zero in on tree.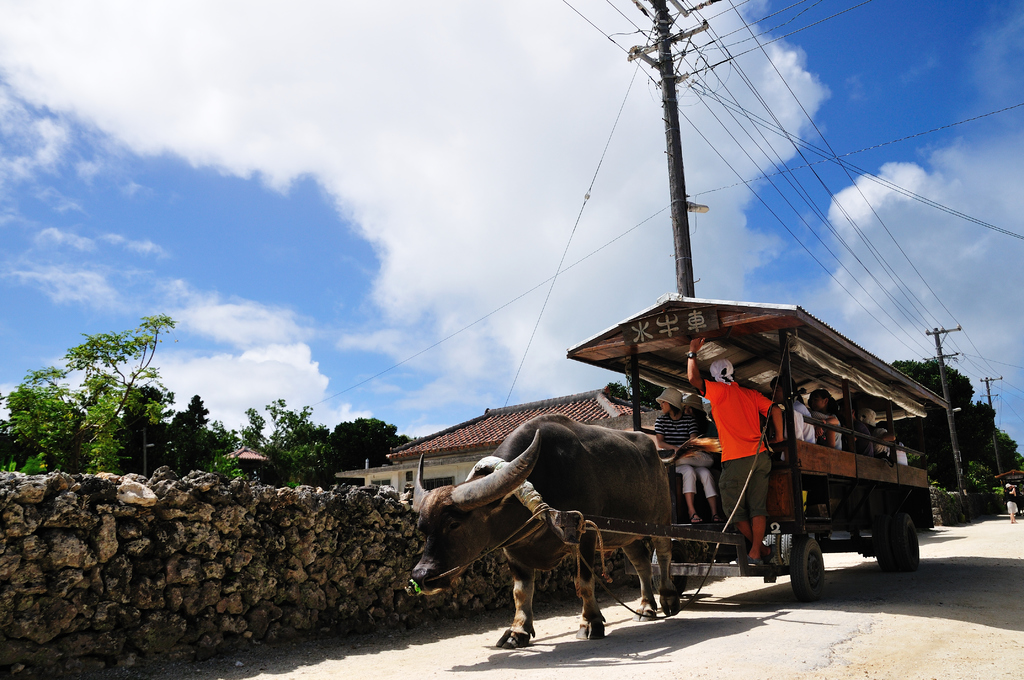
Zeroed in: Rect(0, 383, 72, 471).
